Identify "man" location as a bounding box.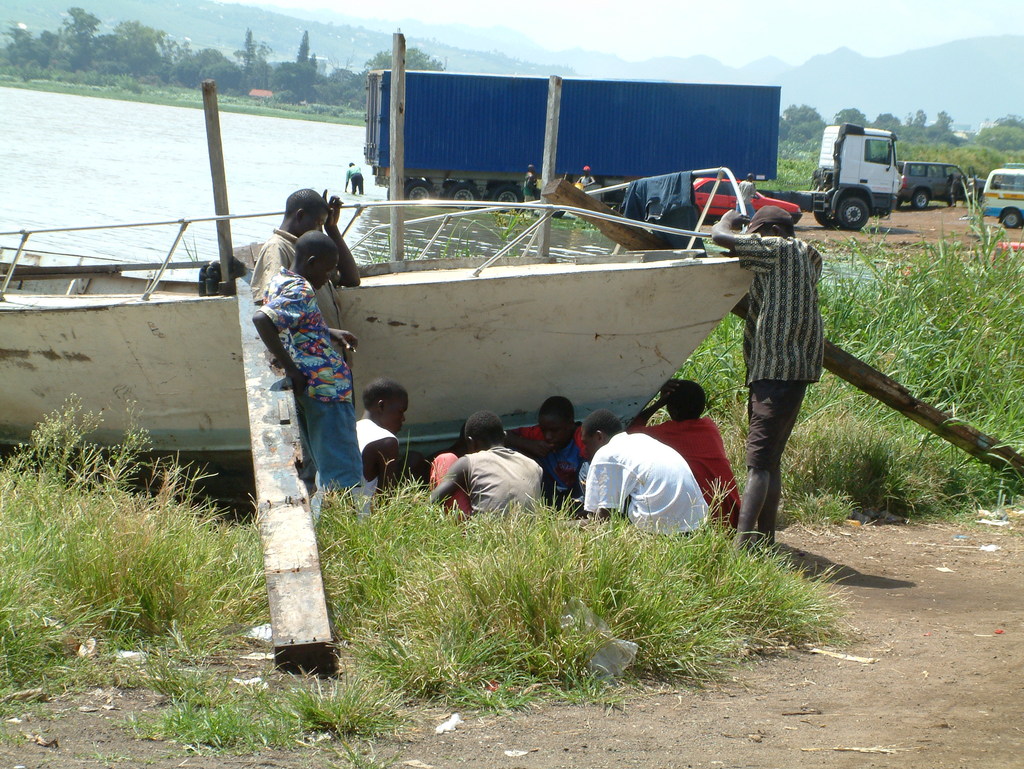
box=[344, 160, 367, 198].
